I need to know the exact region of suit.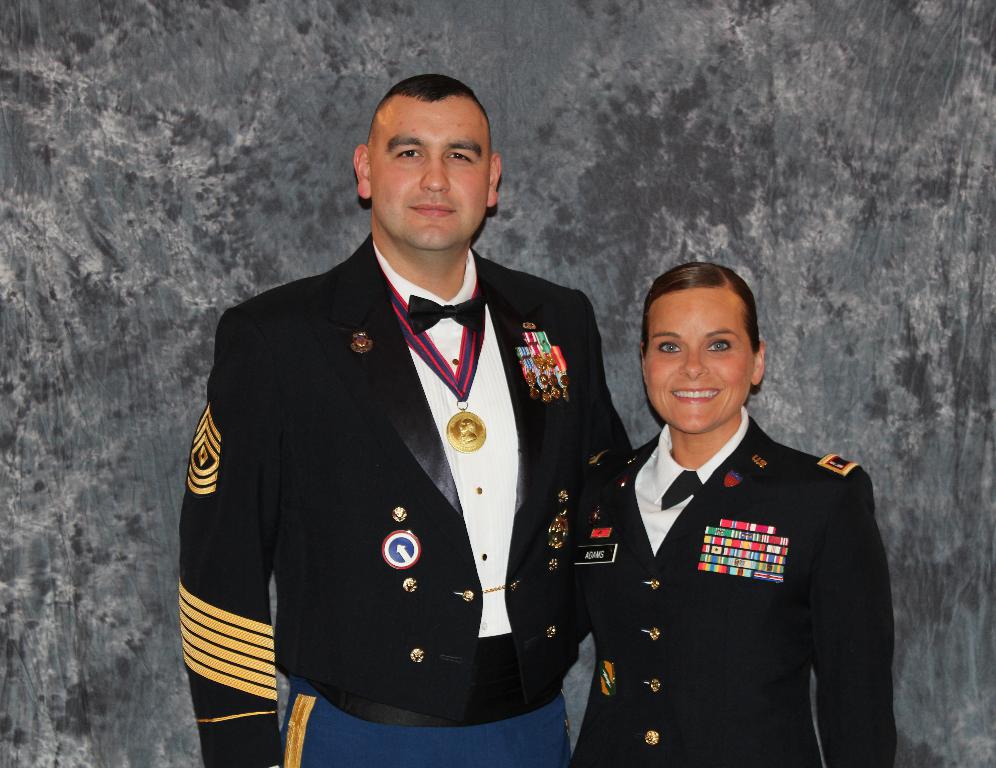
Region: x1=563, y1=422, x2=899, y2=767.
